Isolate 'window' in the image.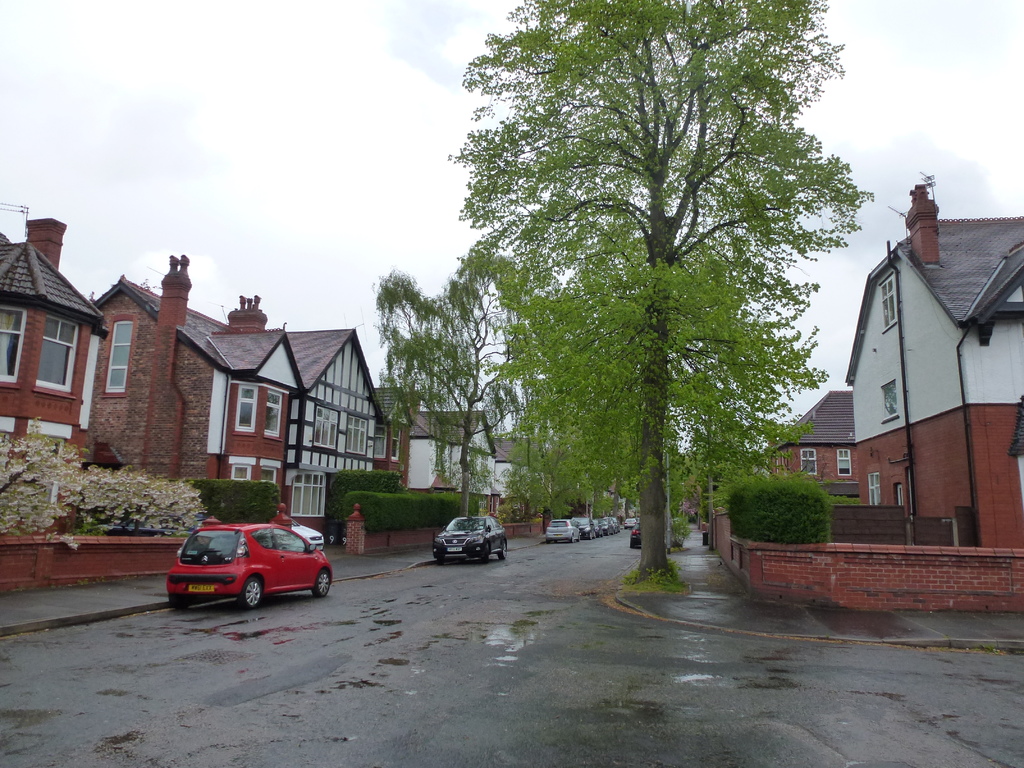
Isolated region: <region>376, 426, 401, 456</region>.
